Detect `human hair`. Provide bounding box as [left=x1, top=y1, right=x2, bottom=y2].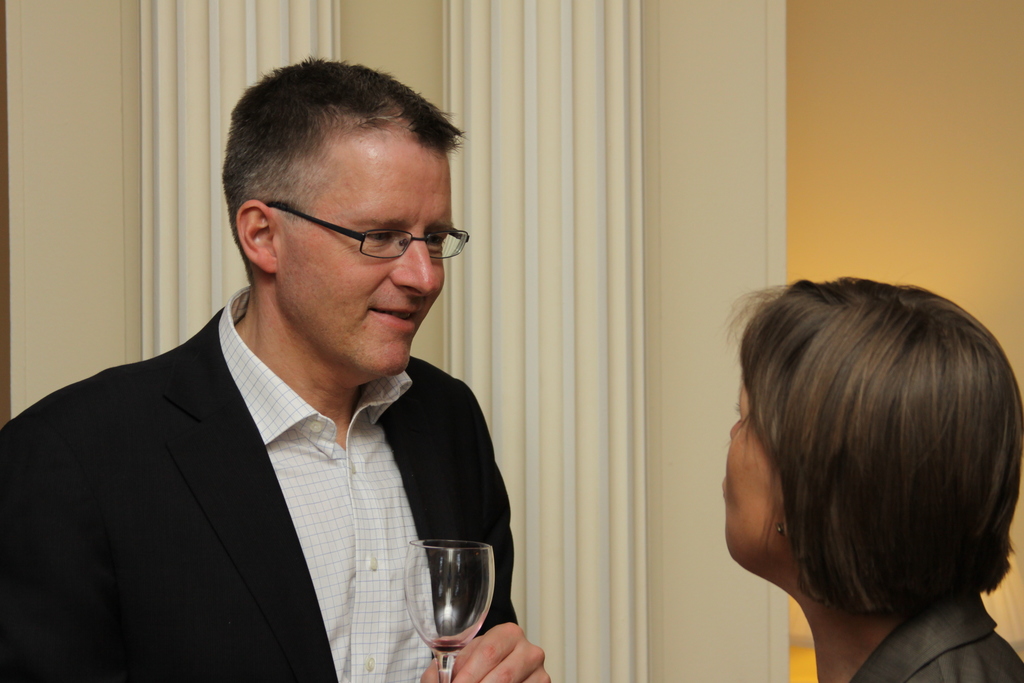
[left=723, top=276, right=1023, bottom=621].
